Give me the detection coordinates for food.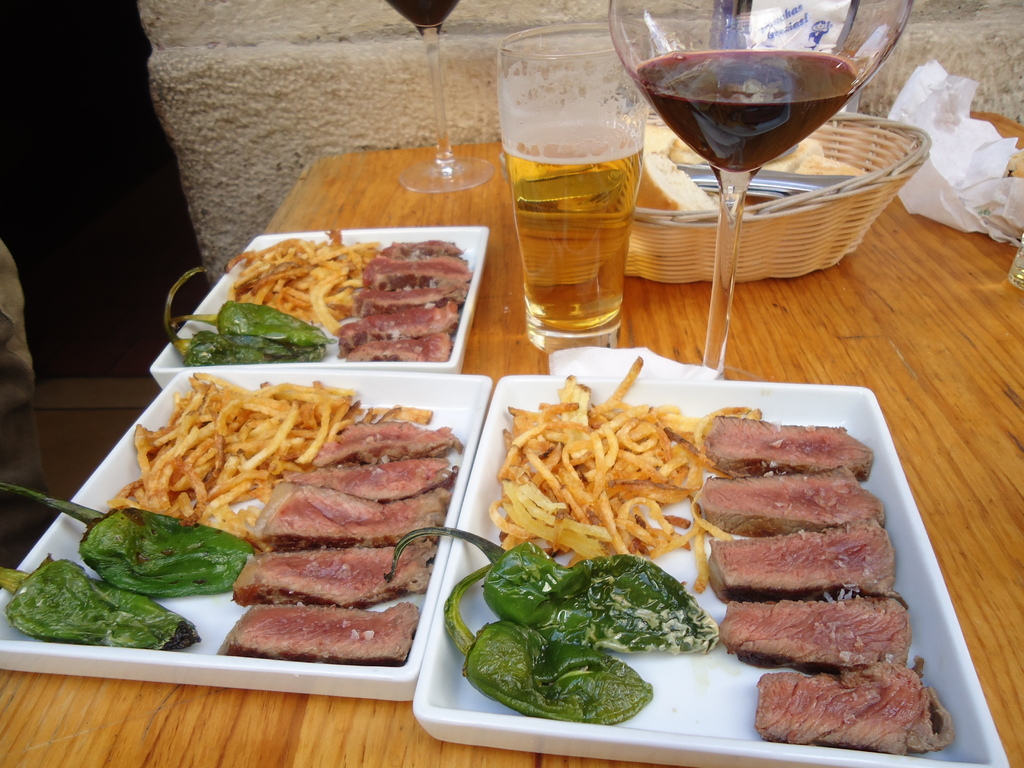
0:556:106:644.
